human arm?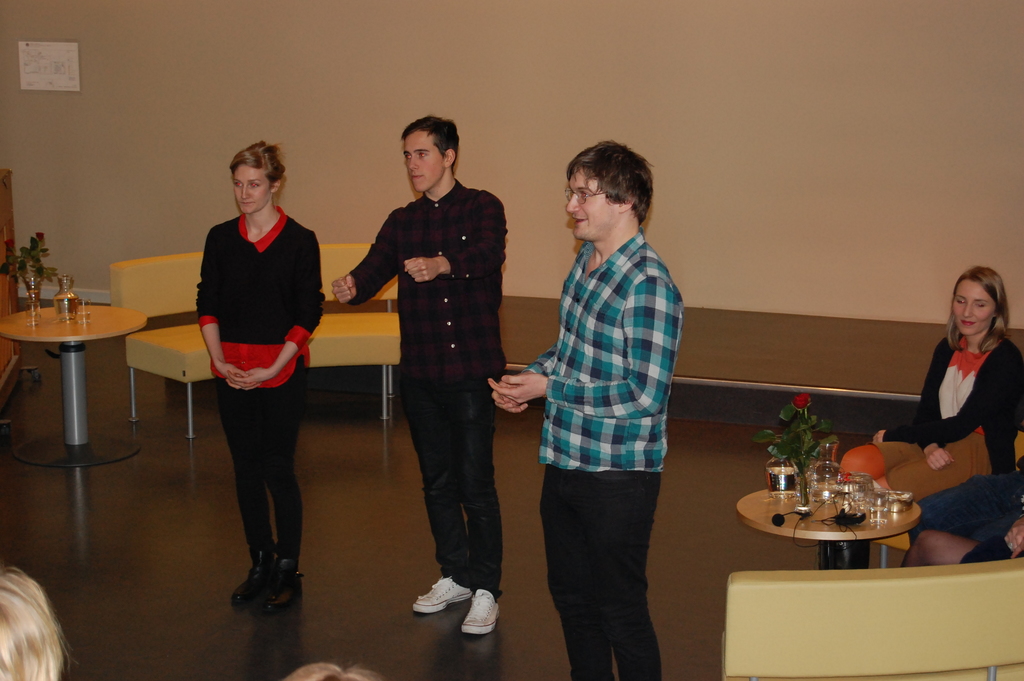
<bbox>196, 241, 251, 385</bbox>
